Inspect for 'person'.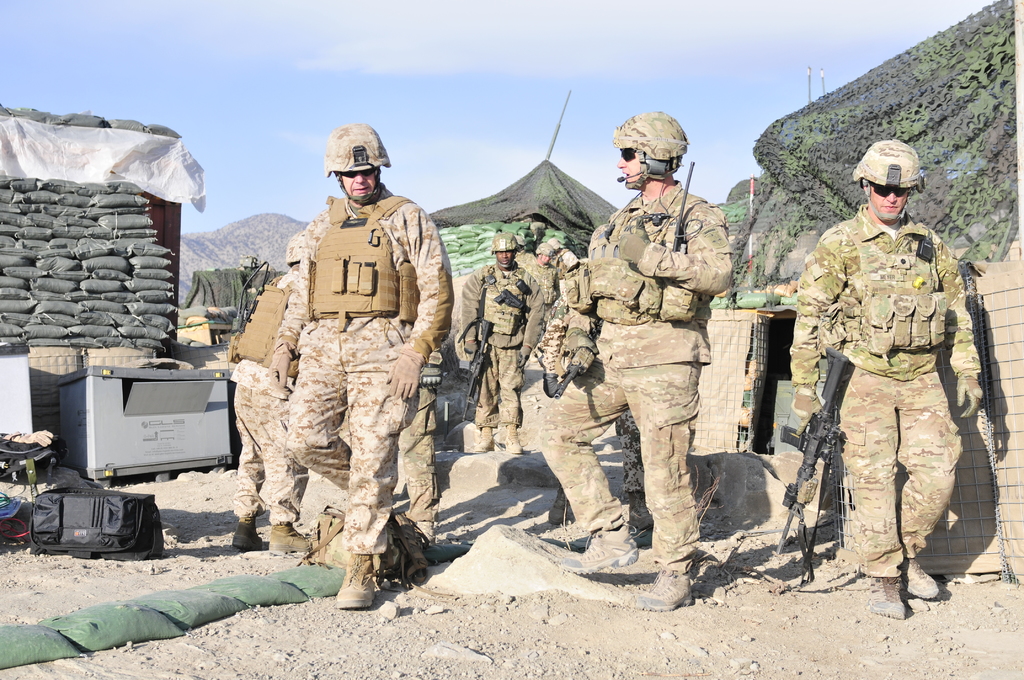
Inspection: bbox=[783, 135, 985, 619].
